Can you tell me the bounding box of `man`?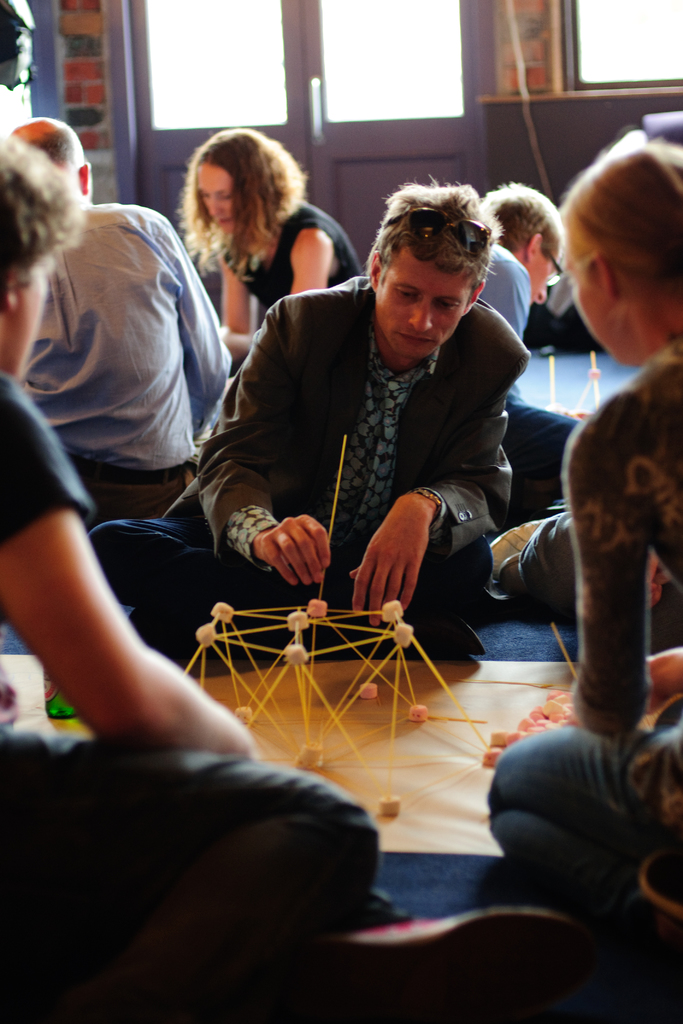
bbox=[5, 118, 229, 566].
